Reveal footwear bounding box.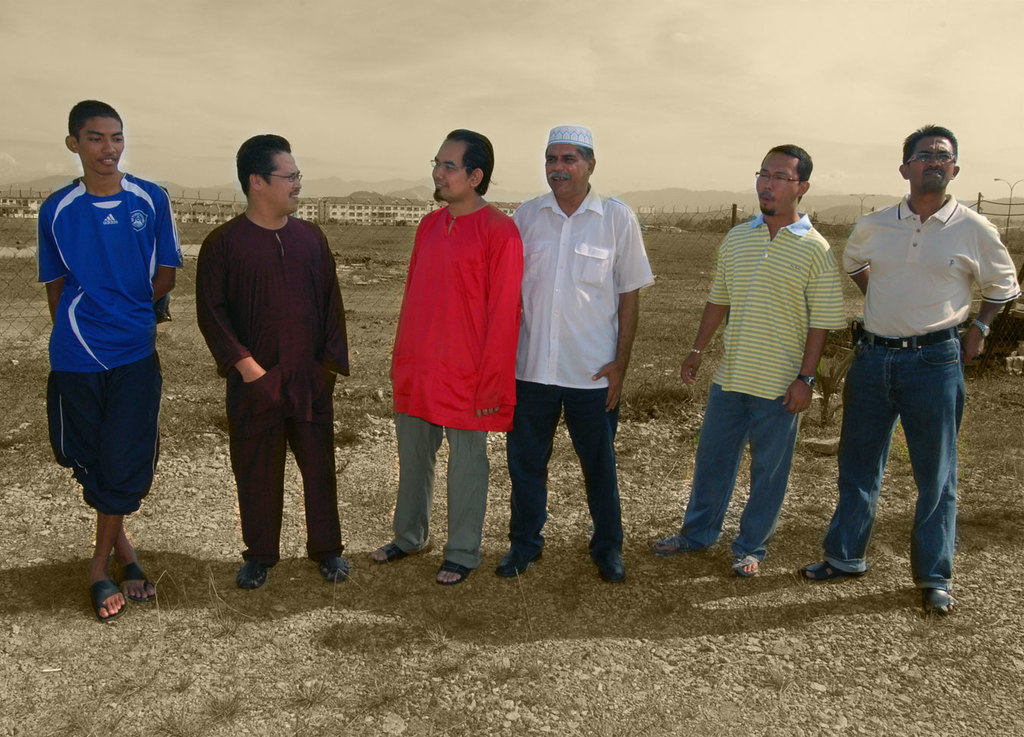
Revealed: 653/532/702/557.
